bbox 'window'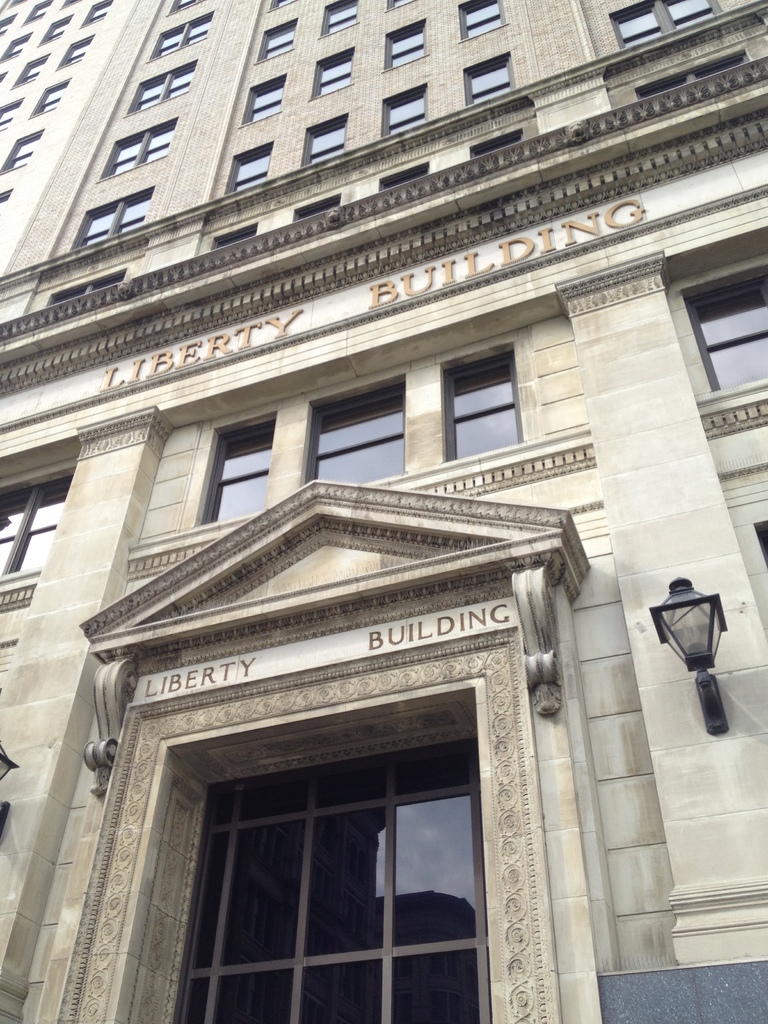
detection(381, 87, 429, 138)
